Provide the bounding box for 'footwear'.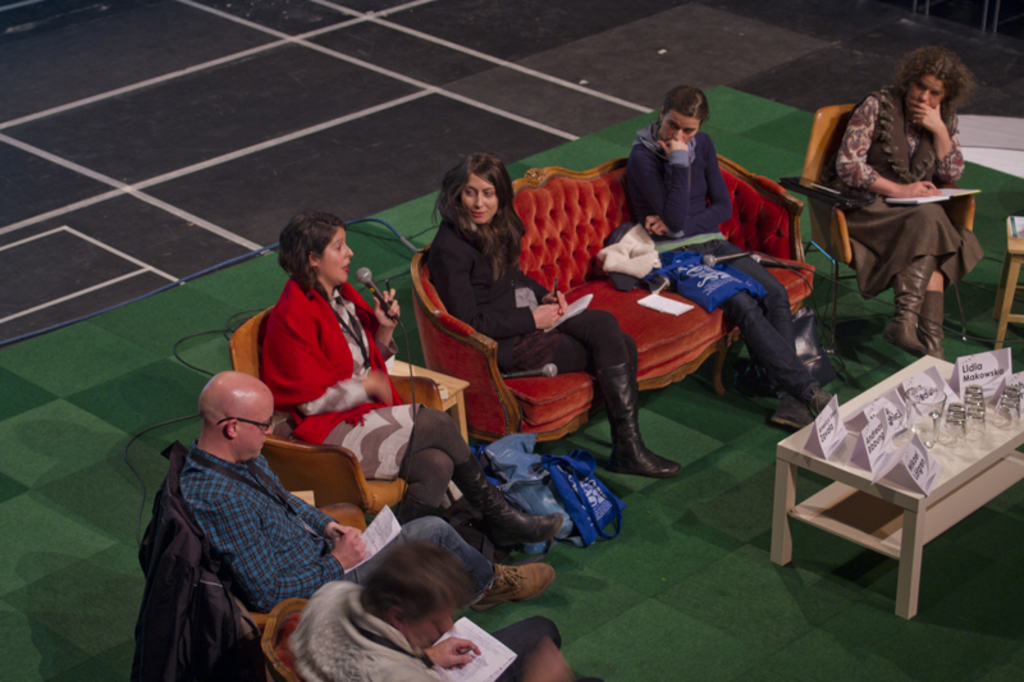
{"x1": 918, "y1": 287, "x2": 945, "y2": 362}.
